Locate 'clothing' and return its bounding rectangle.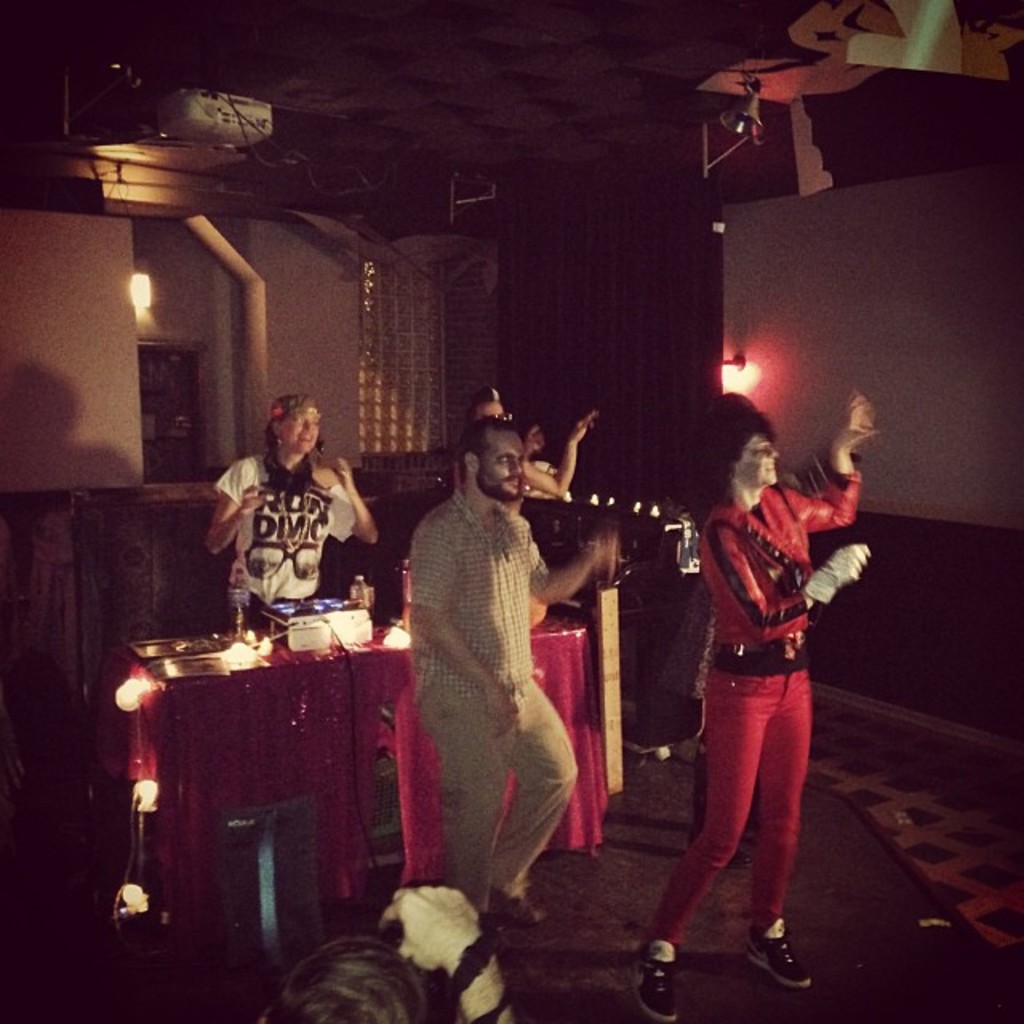
detection(213, 451, 365, 621).
